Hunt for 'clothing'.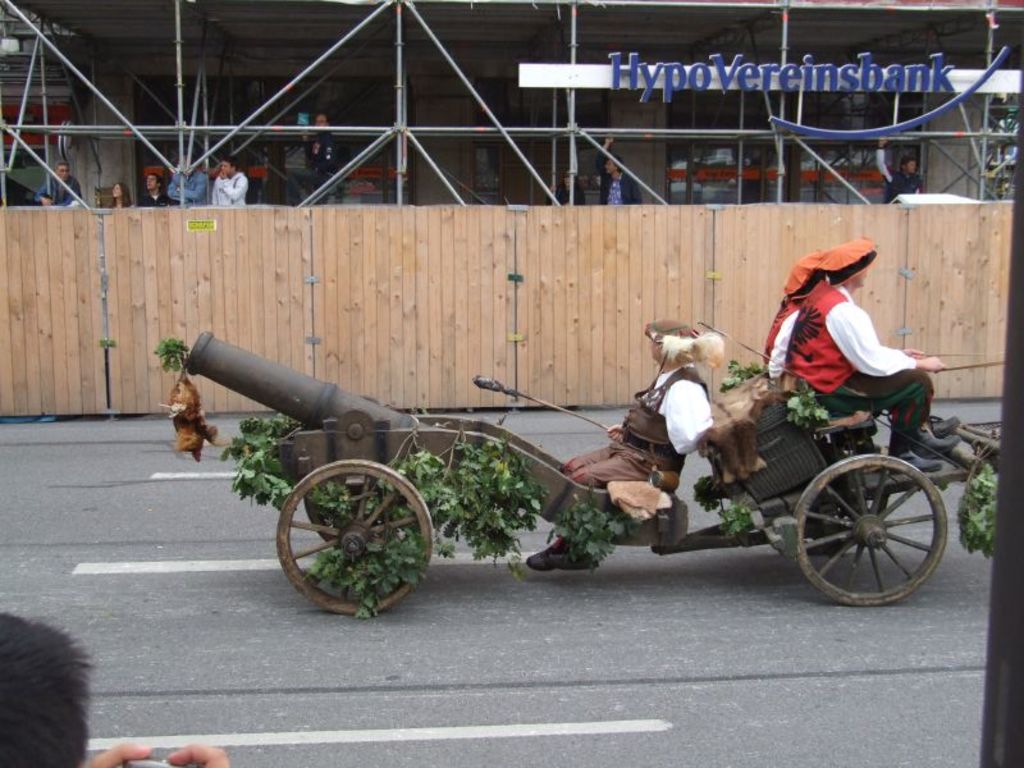
Hunted down at 559 360 701 549.
